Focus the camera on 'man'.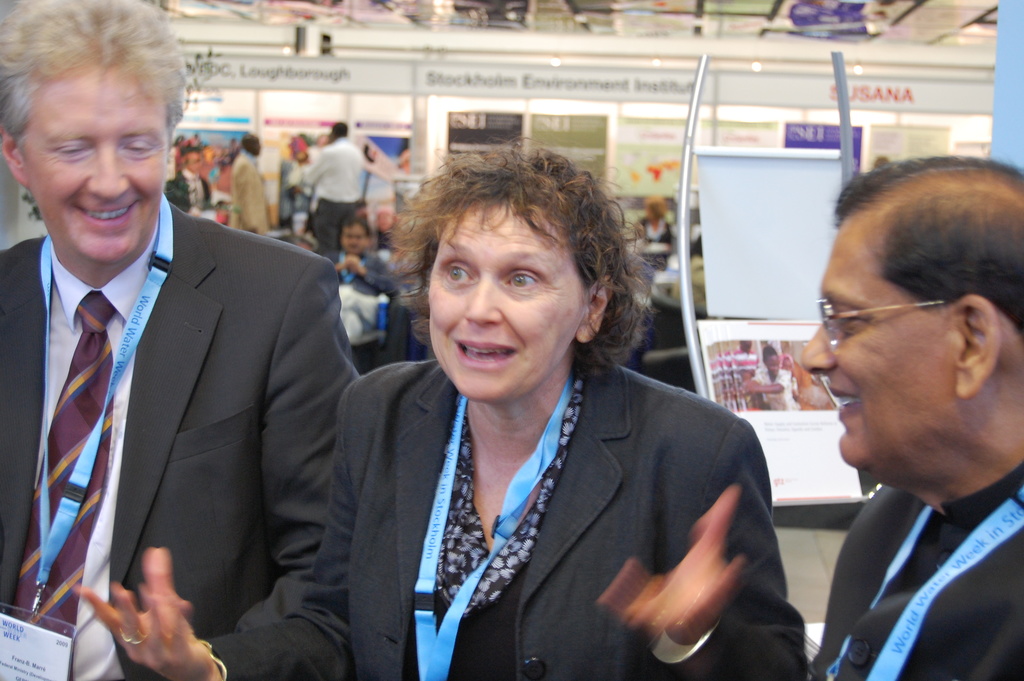
Focus region: (784,190,1023,680).
